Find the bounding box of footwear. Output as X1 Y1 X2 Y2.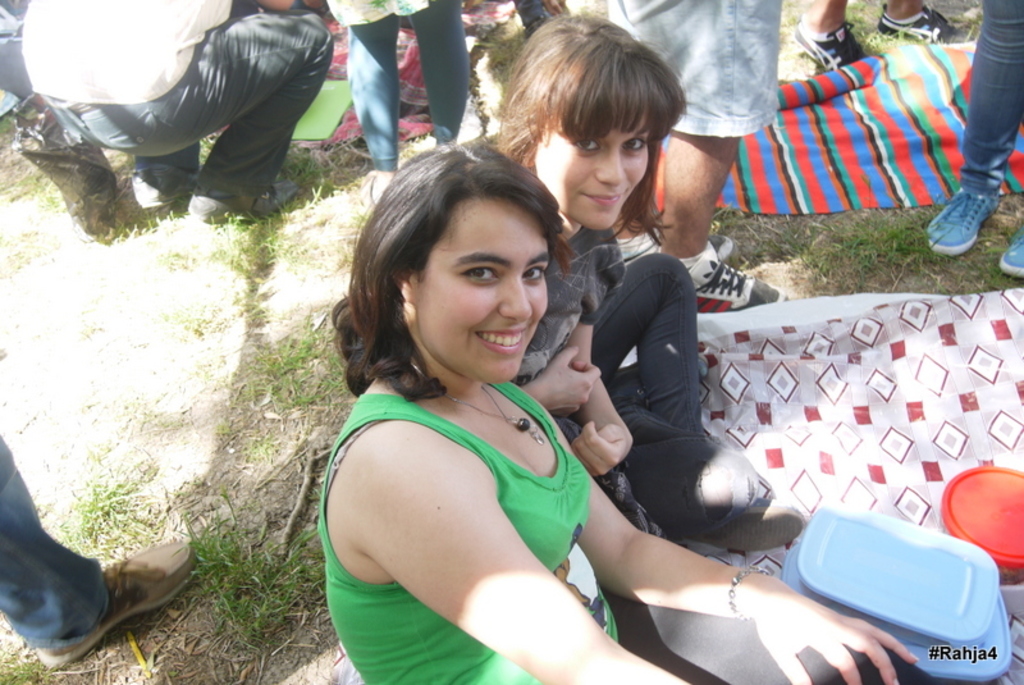
791 26 869 81.
